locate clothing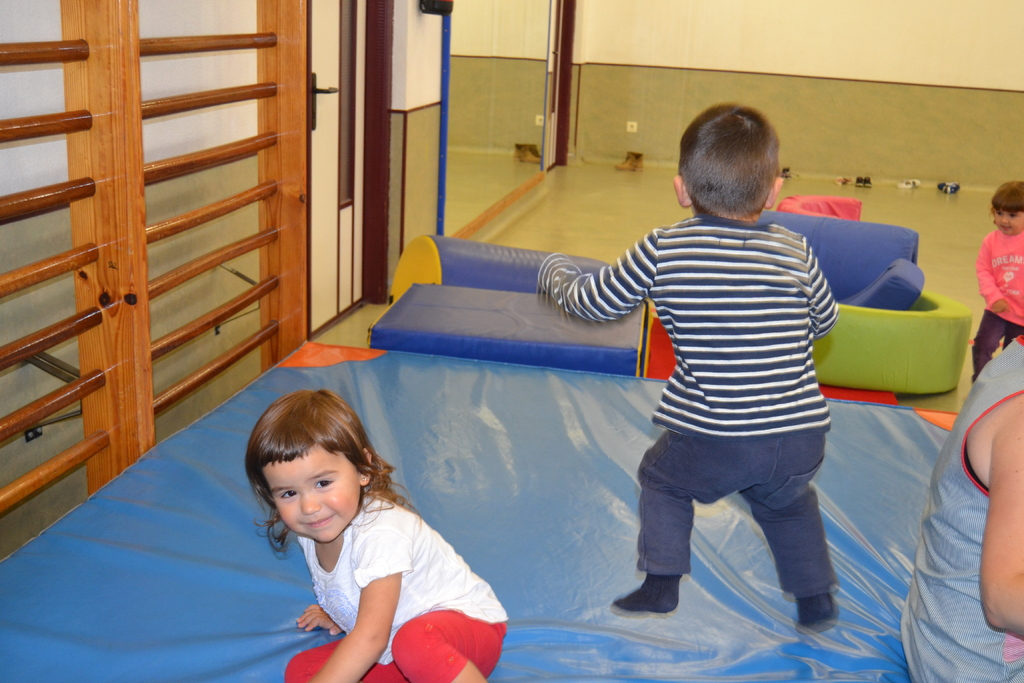
<bbox>969, 220, 1023, 391</bbox>
